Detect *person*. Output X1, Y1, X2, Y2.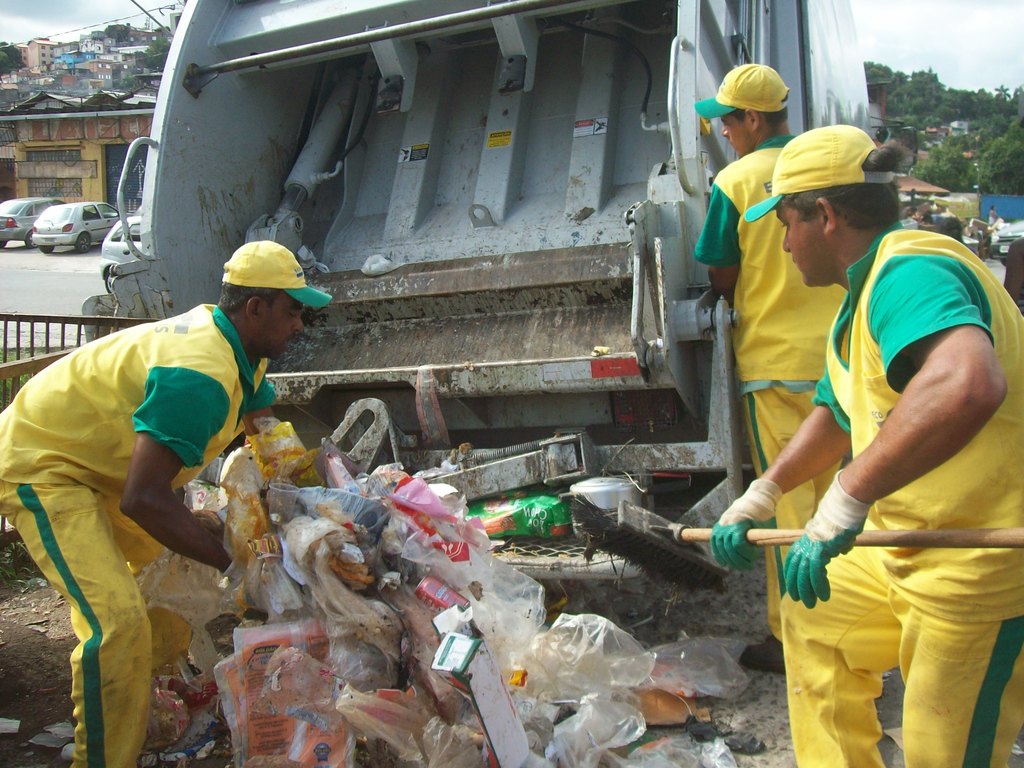
709, 119, 1023, 767.
